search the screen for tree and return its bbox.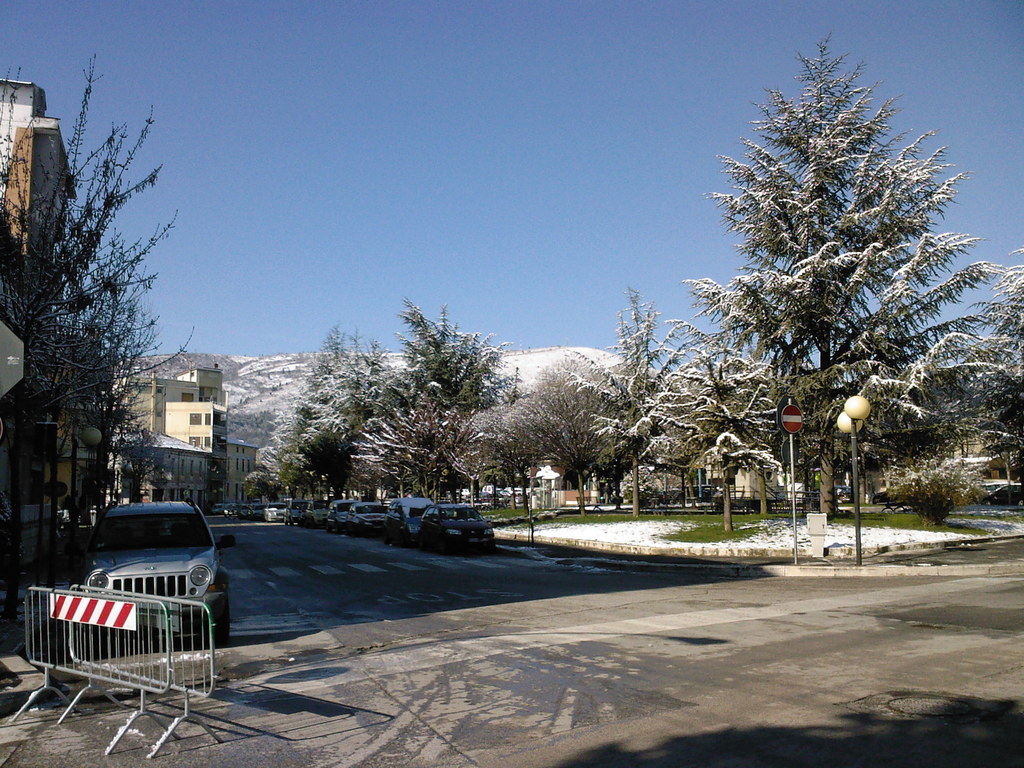
Found: (493,358,634,527).
